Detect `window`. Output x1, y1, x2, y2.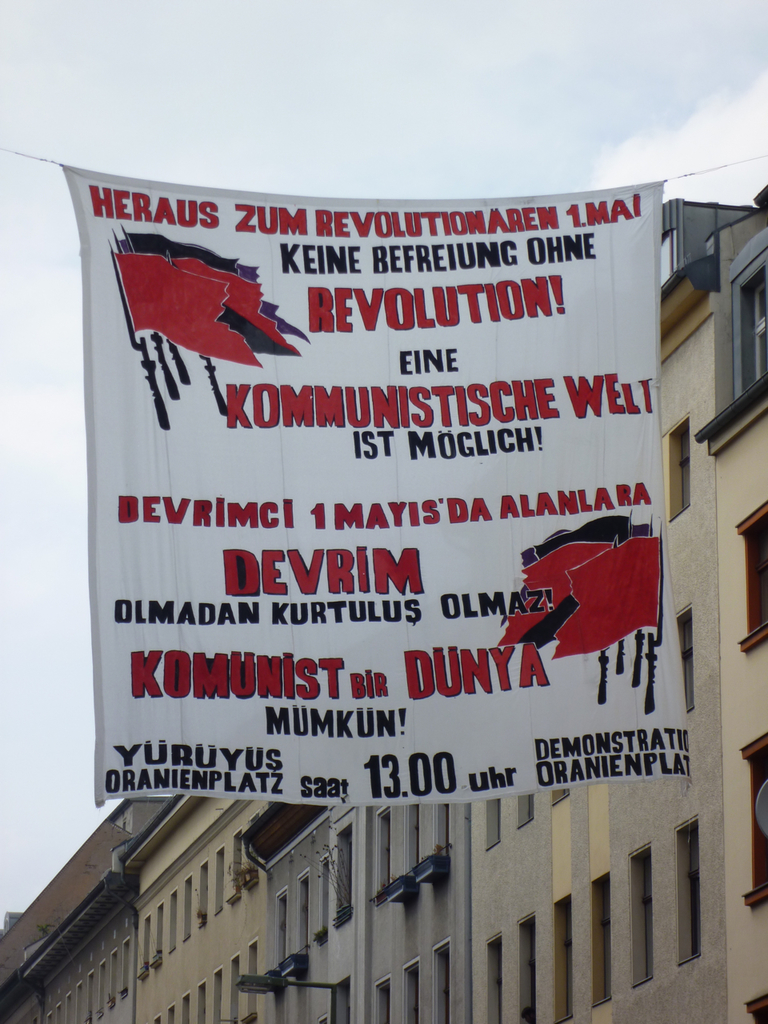
198, 978, 207, 1023.
